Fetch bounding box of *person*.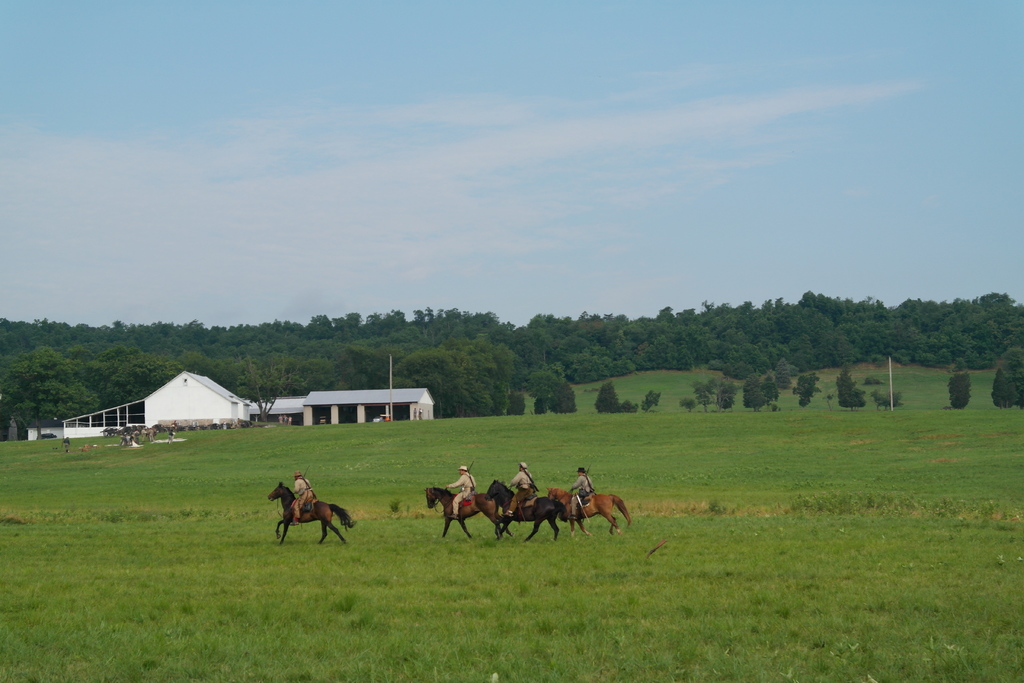
Bbox: (x1=236, y1=416, x2=243, y2=429).
